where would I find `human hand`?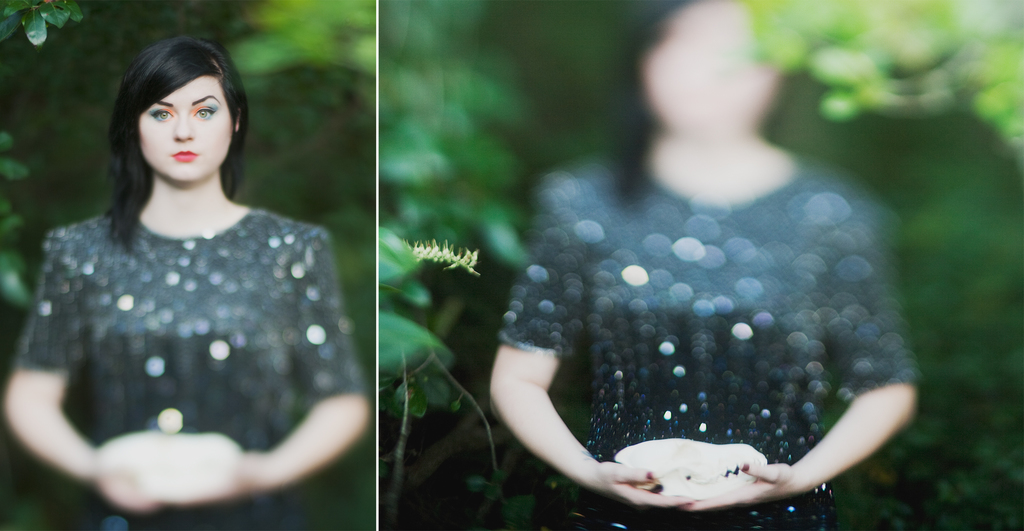
At [x1=99, y1=475, x2=166, y2=513].
